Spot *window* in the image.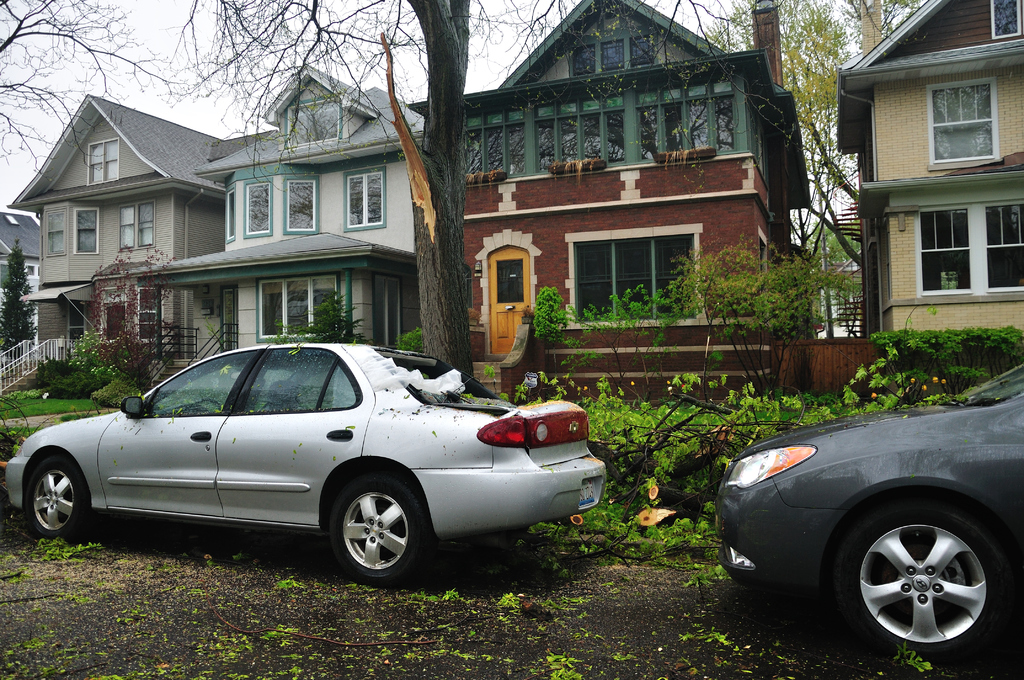
*window* found at <region>286, 97, 347, 152</region>.
